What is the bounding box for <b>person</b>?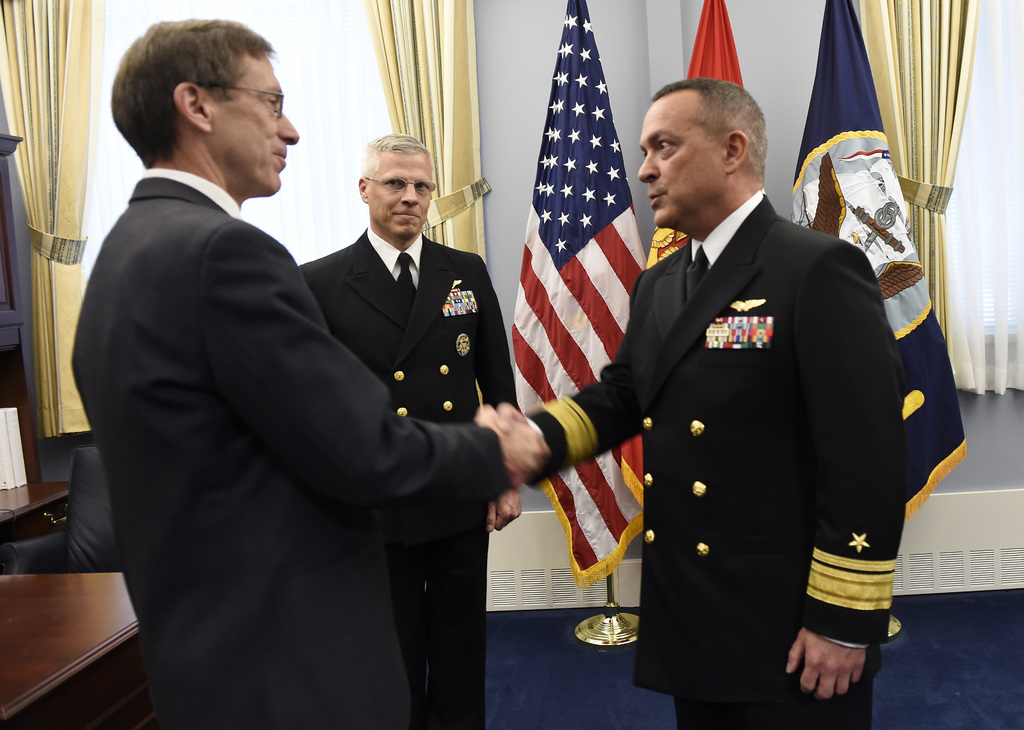
<bbox>490, 76, 905, 729</bbox>.
